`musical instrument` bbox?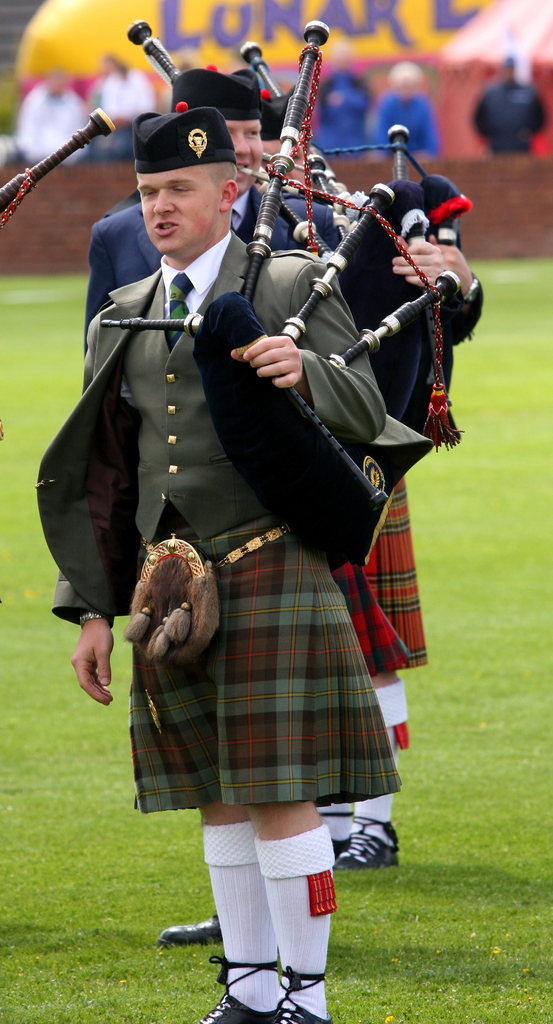
[125,19,461,512]
